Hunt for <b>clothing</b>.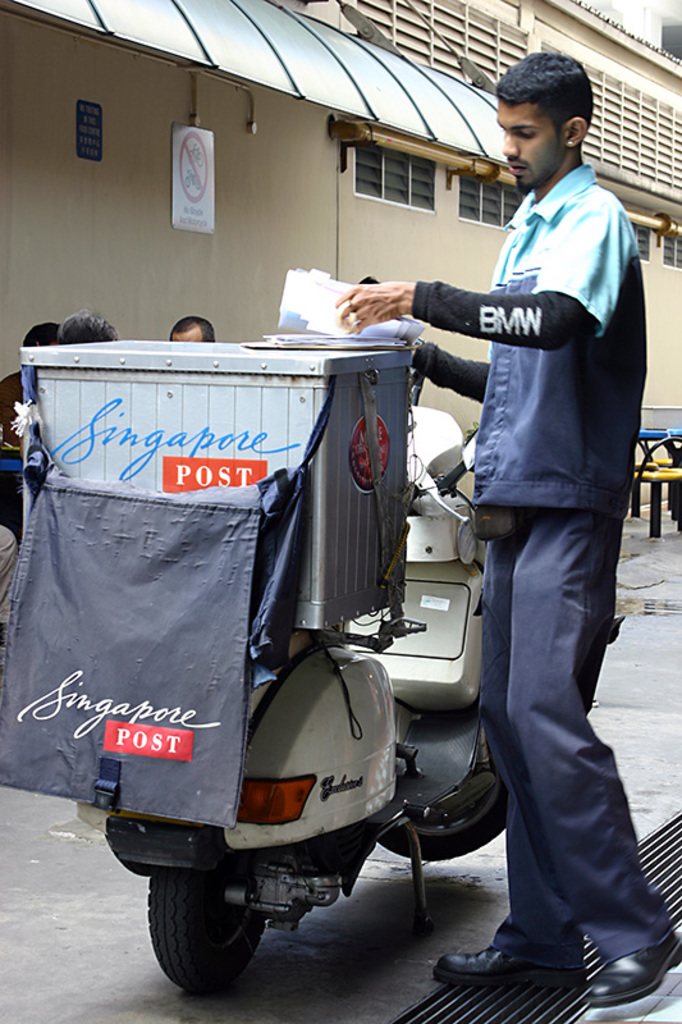
Hunted down at bbox=(408, 165, 651, 513).
